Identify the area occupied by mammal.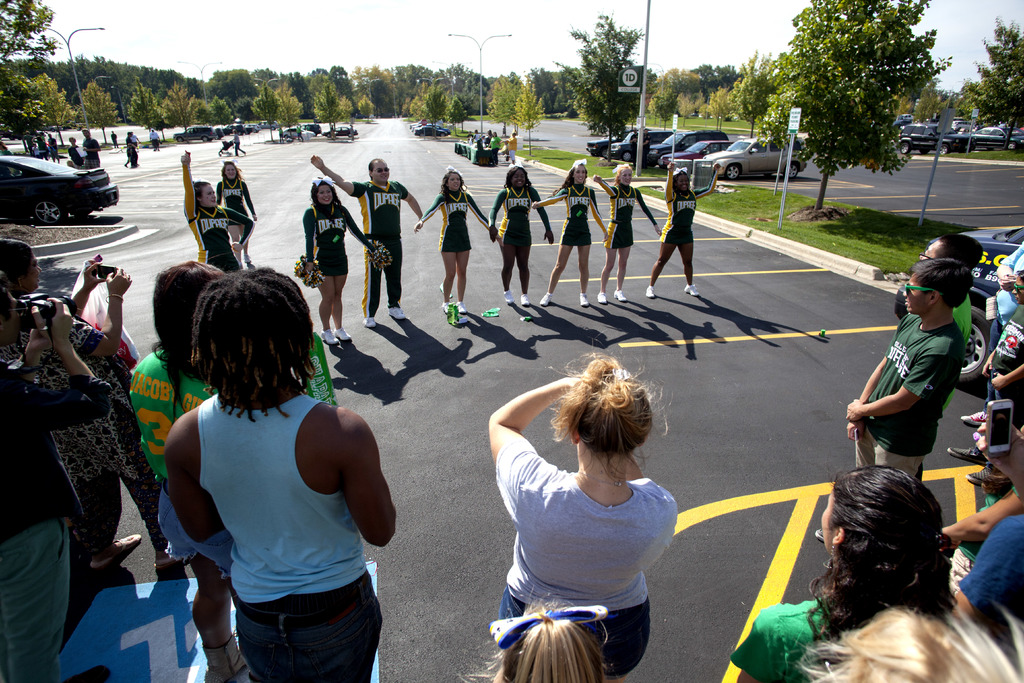
Area: l=65, t=136, r=85, b=170.
